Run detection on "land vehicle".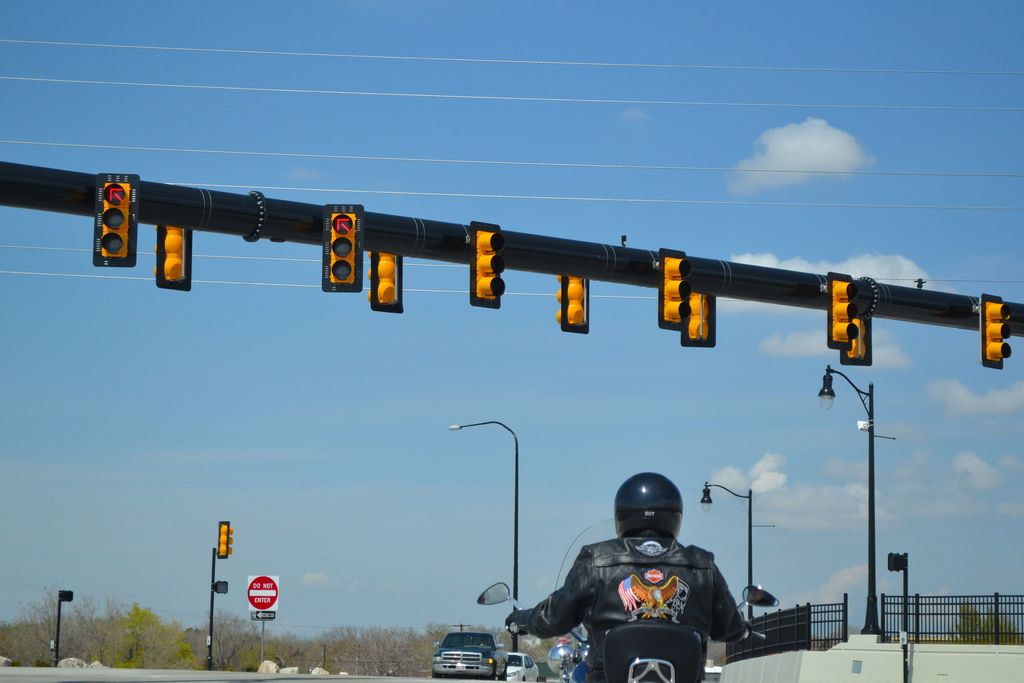
Result: [475,582,783,682].
